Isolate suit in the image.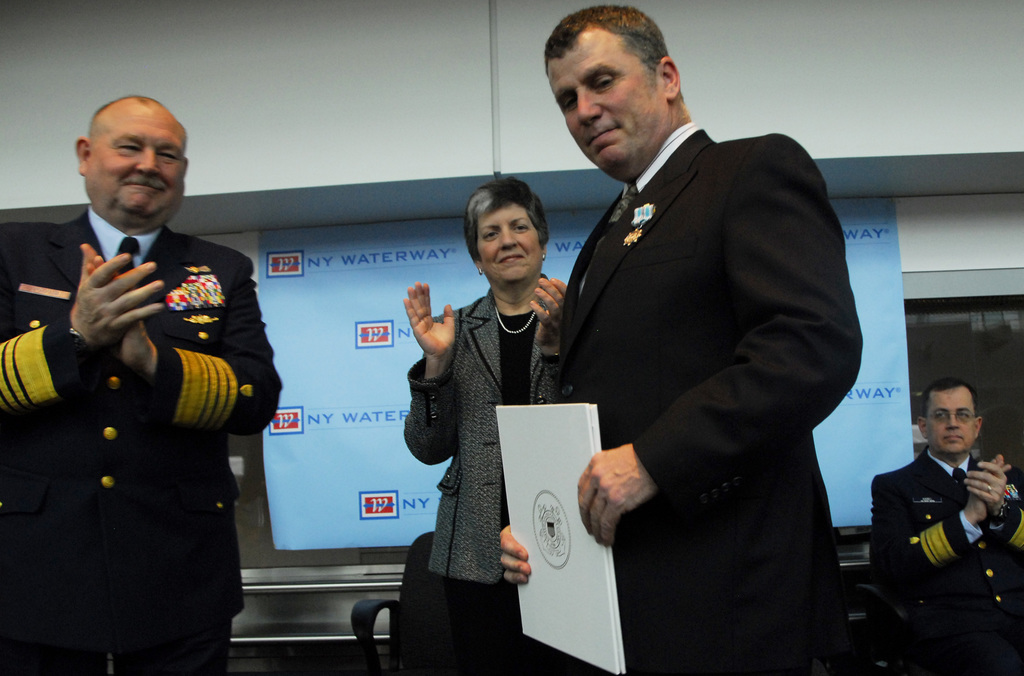
Isolated region: box=[867, 447, 1023, 675].
